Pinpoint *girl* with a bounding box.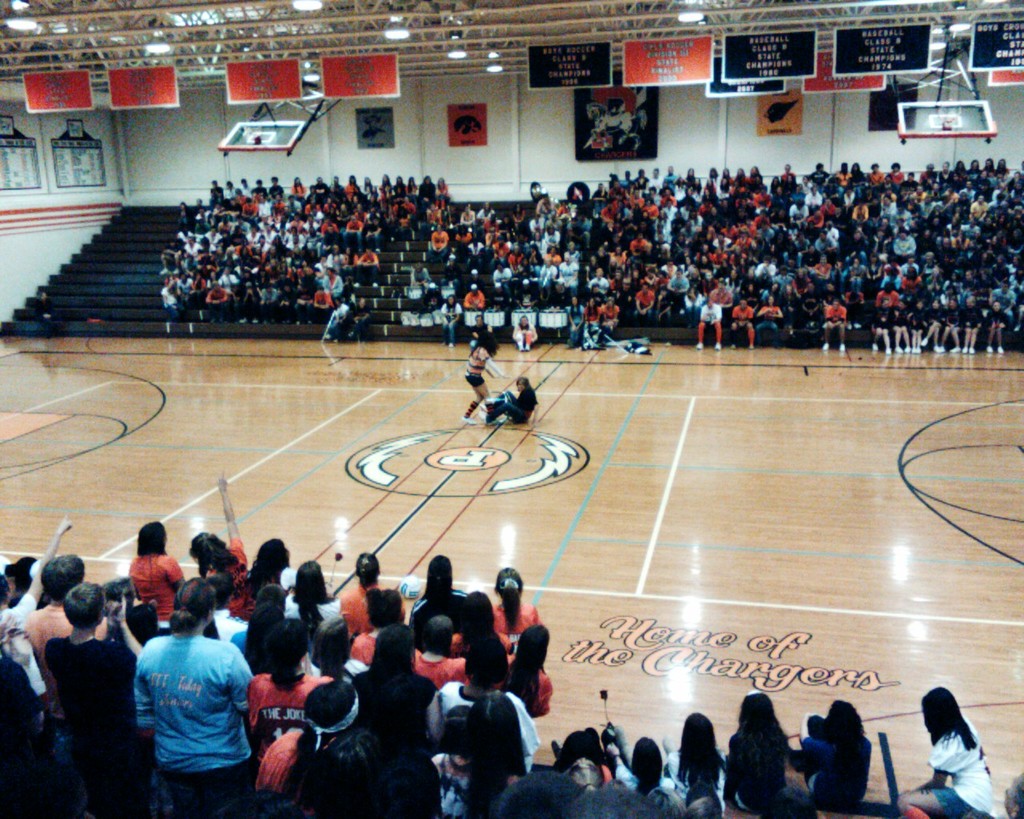
<region>293, 557, 351, 638</region>.
